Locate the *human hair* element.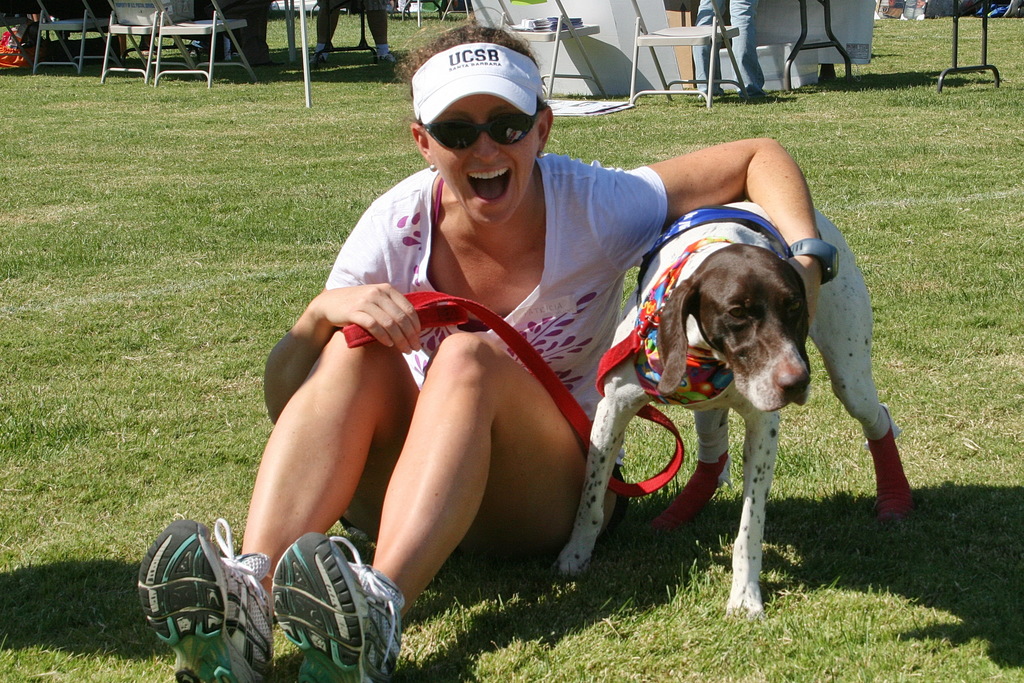
Element bbox: <bbox>392, 7, 548, 74</bbox>.
